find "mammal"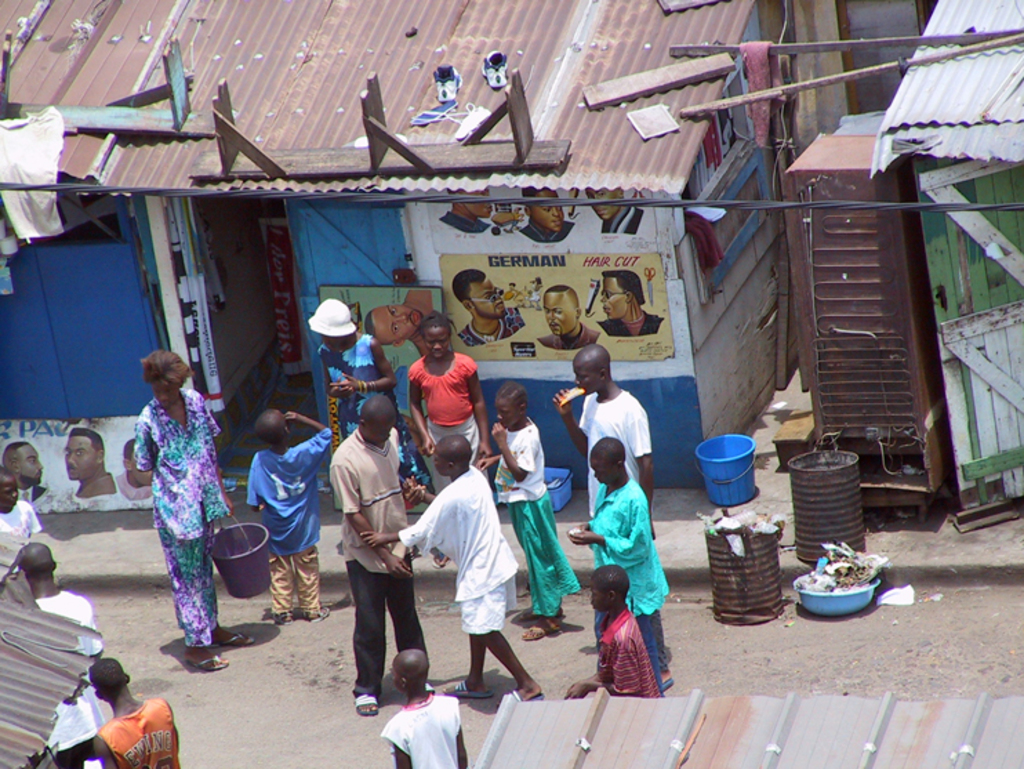
<box>243,406,339,616</box>
